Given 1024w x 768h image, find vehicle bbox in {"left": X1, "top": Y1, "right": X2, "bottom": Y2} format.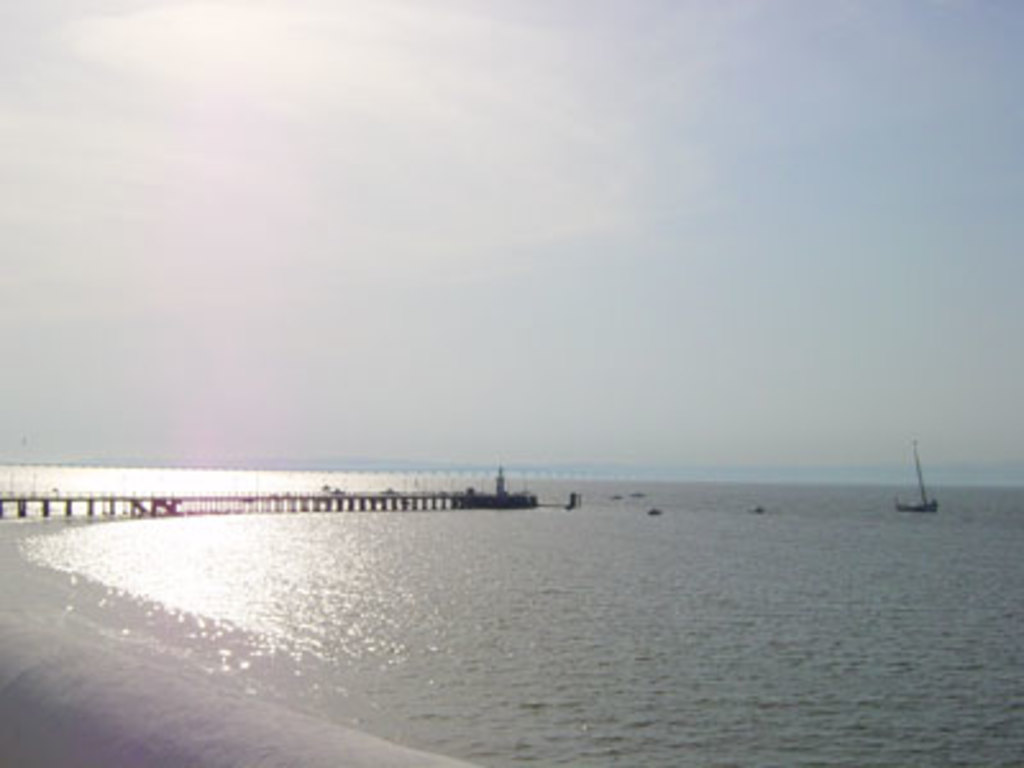
{"left": 891, "top": 445, "right": 955, "bottom": 517}.
